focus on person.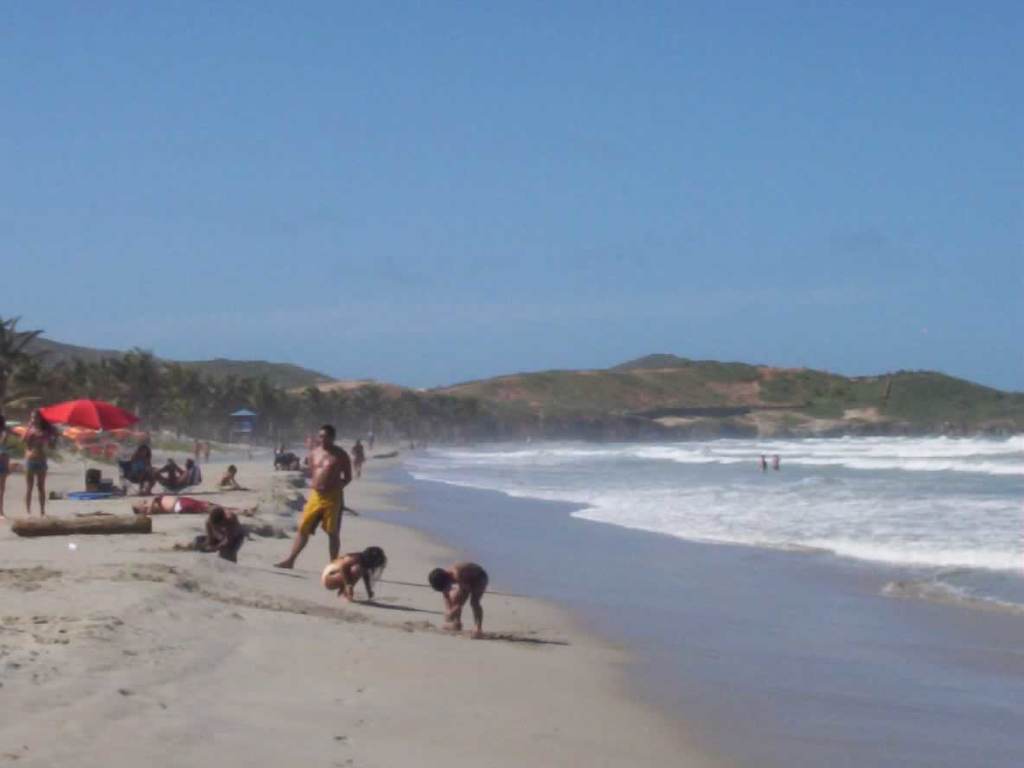
Focused at (x1=176, y1=512, x2=244, y2=556).
